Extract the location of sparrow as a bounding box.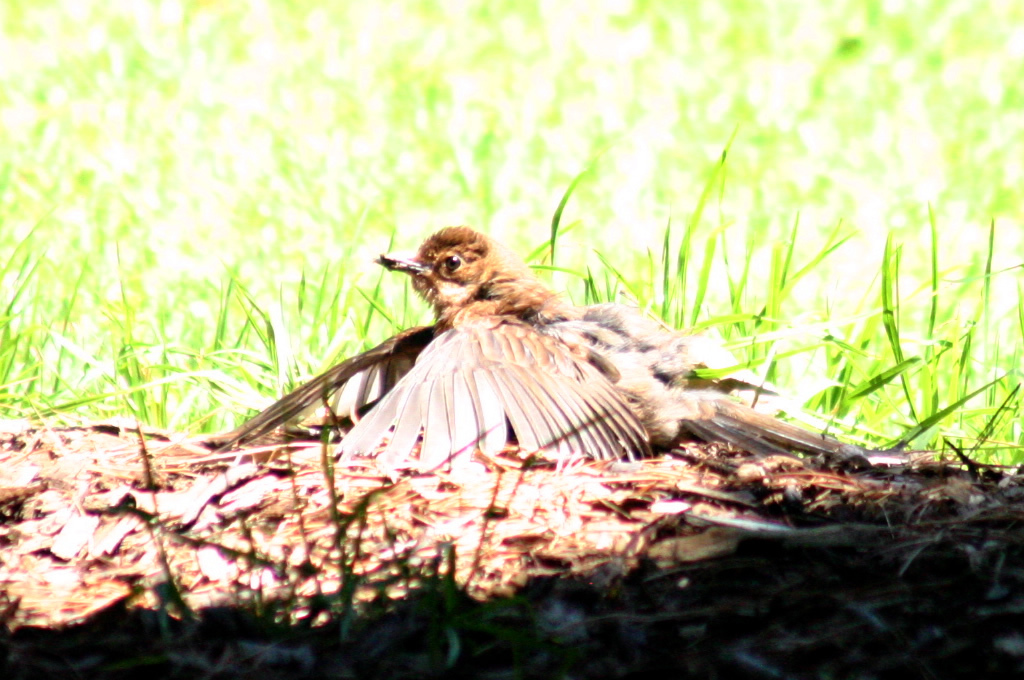
BBox(230, 226, 841, 469).
